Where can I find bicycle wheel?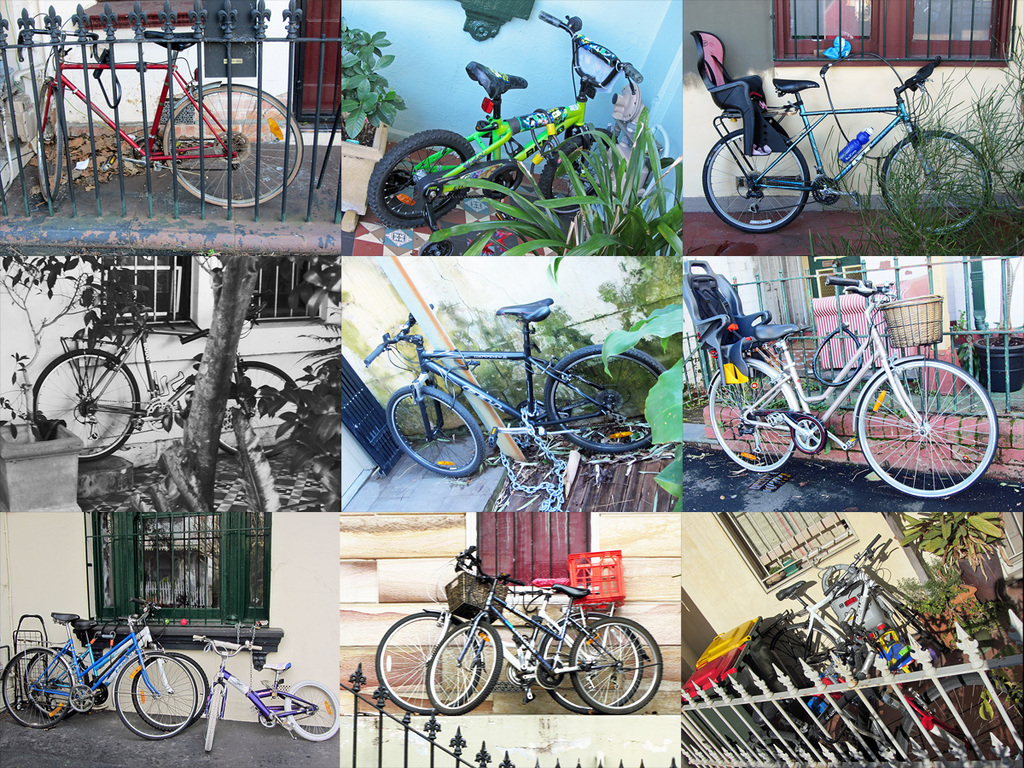
You can find it at box=[545, 346, 673, 454].
